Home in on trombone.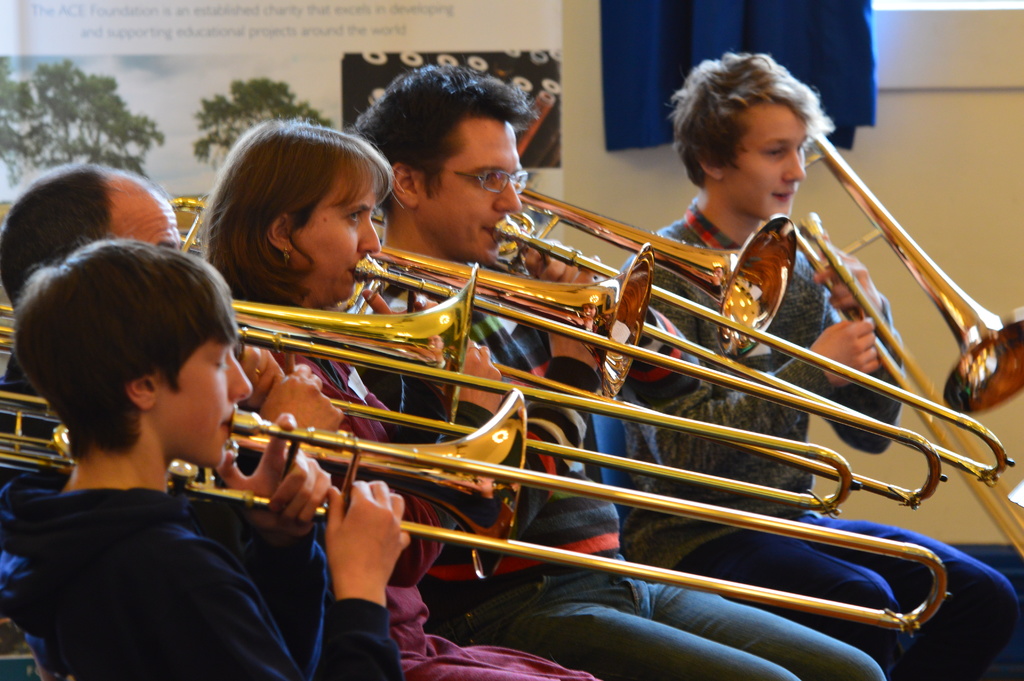
Homed in at x1=795 y1=134 x2=1023 y2=555.
